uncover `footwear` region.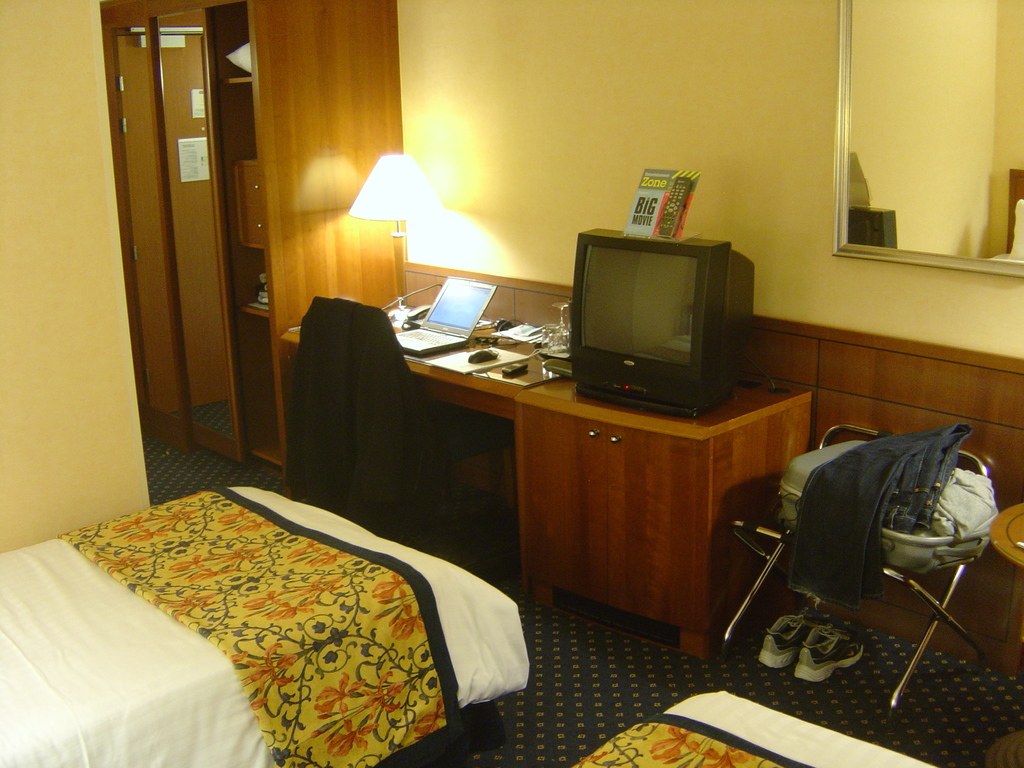
Uncovered: BBox(788, 621, 867, 685).
